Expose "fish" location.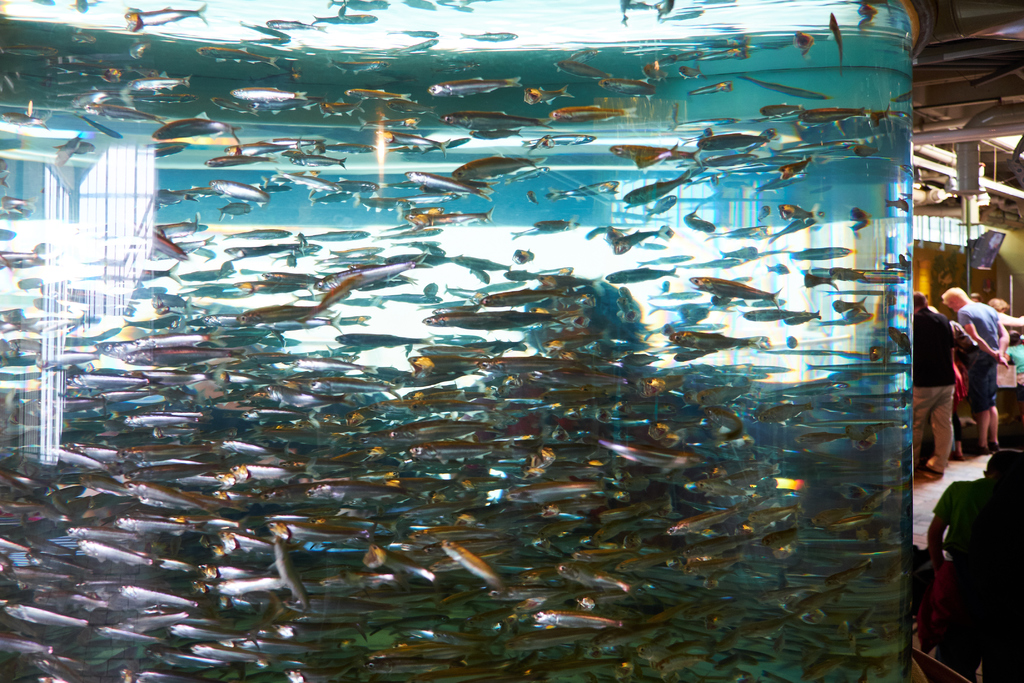
Exposed at (131, 65, 170, 78).
